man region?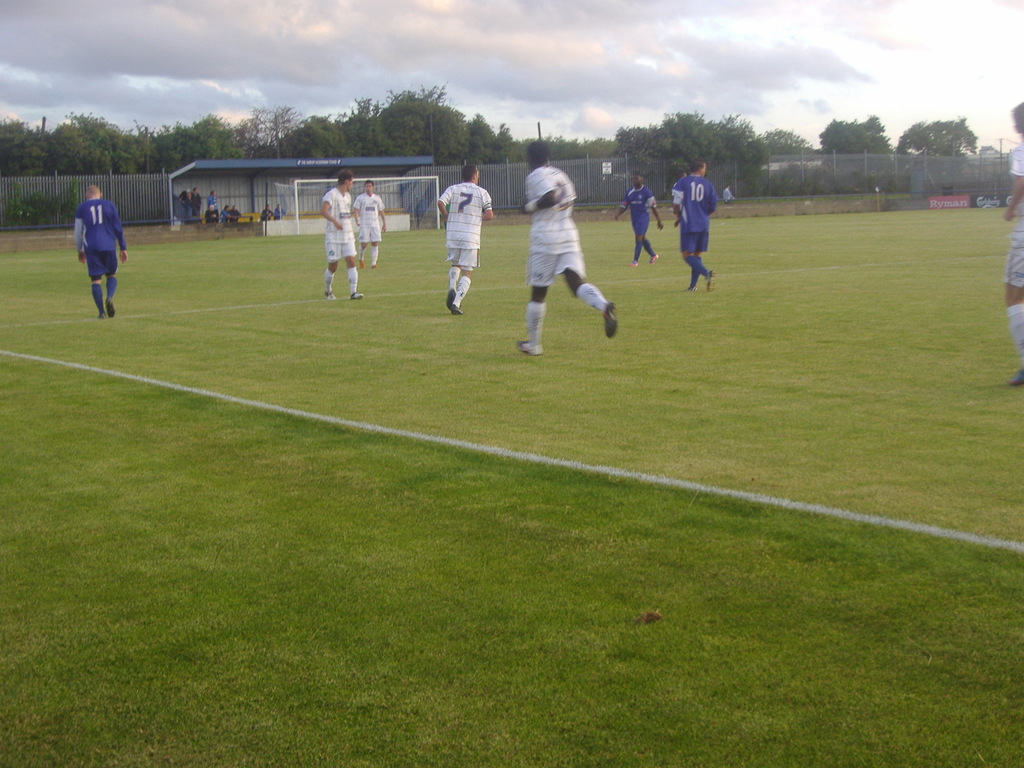
box(355, 180, 387, 275)
